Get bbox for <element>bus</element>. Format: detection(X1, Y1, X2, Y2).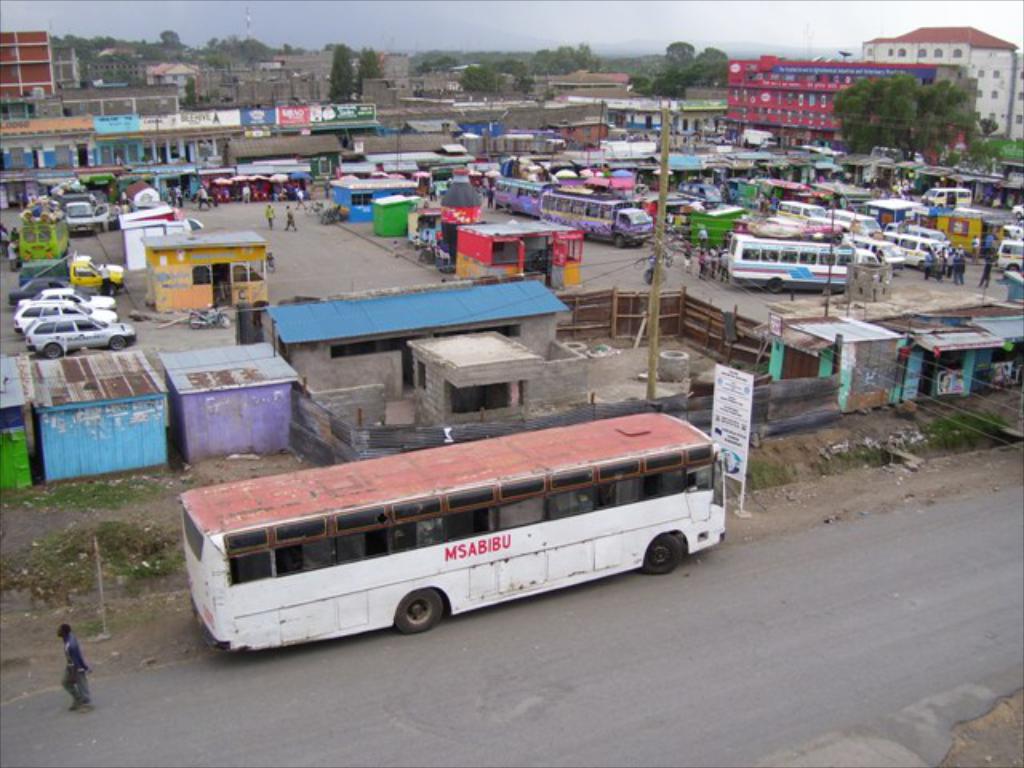
detection(725, 238, 883, 298).
